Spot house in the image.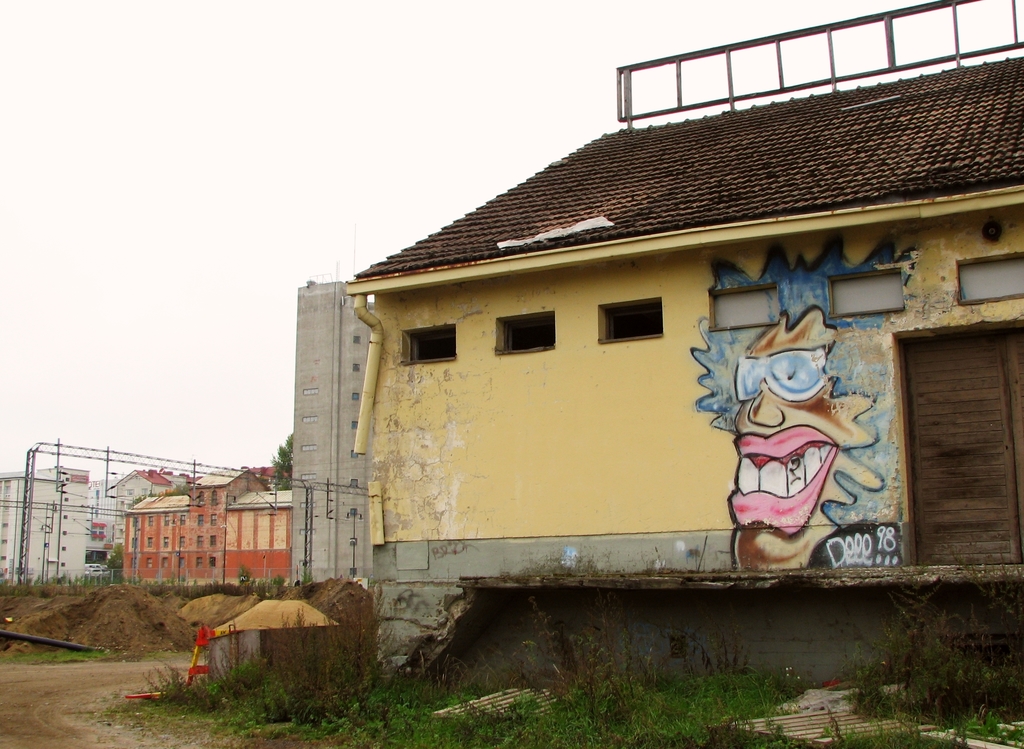
house found at [left=0, top=465, right=87, bottom=592].
